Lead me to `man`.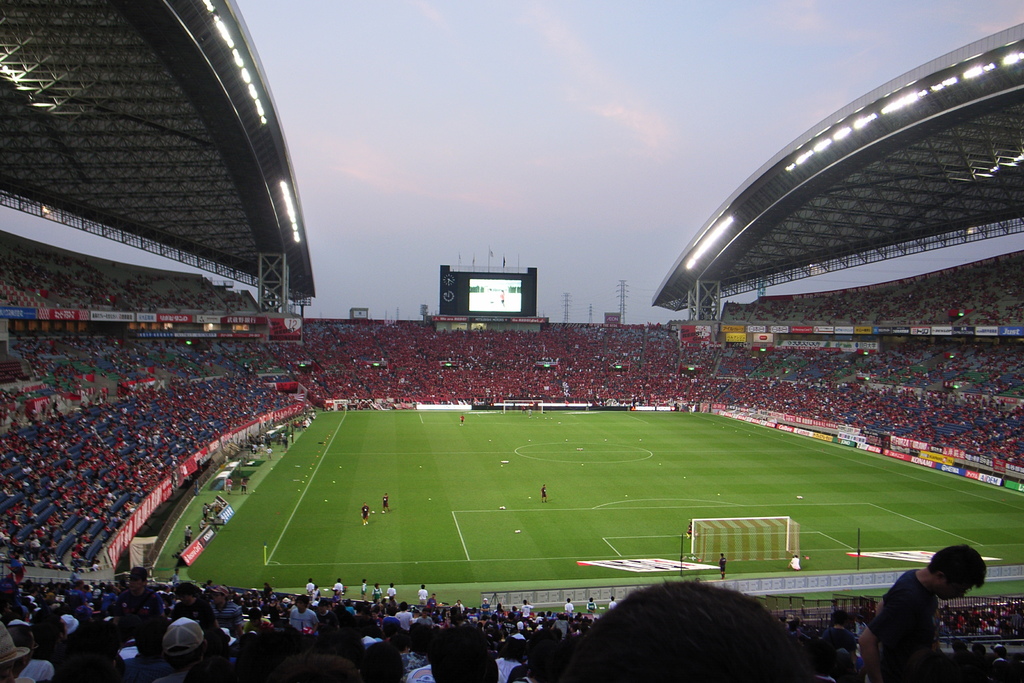
Lead to 852:536:977:682.
